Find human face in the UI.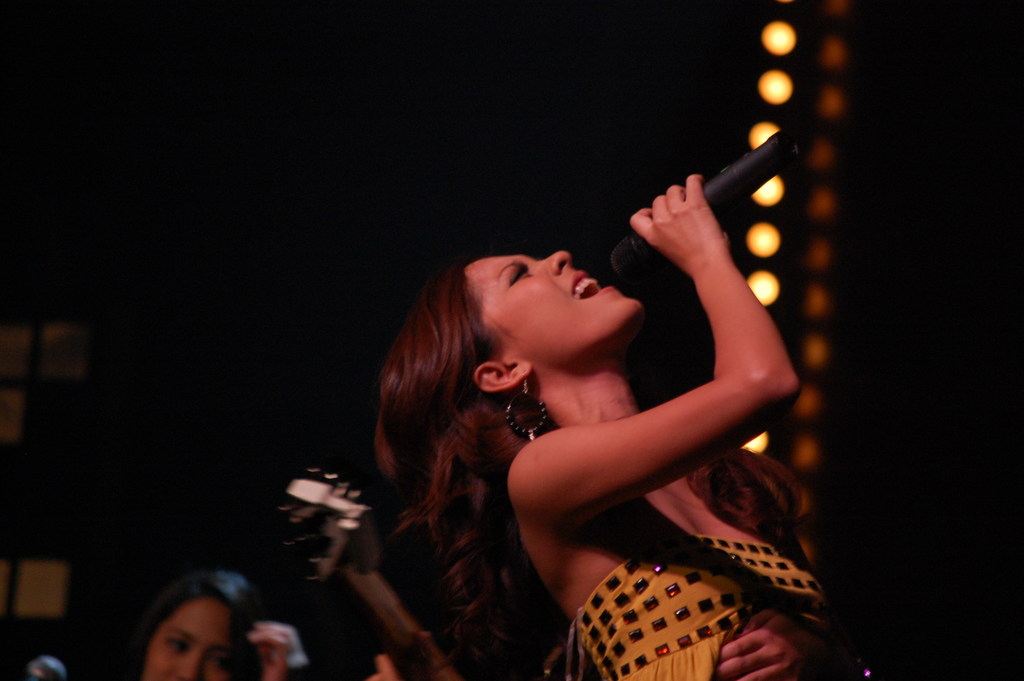
UI element at box=[143, 598, 234, 680].
